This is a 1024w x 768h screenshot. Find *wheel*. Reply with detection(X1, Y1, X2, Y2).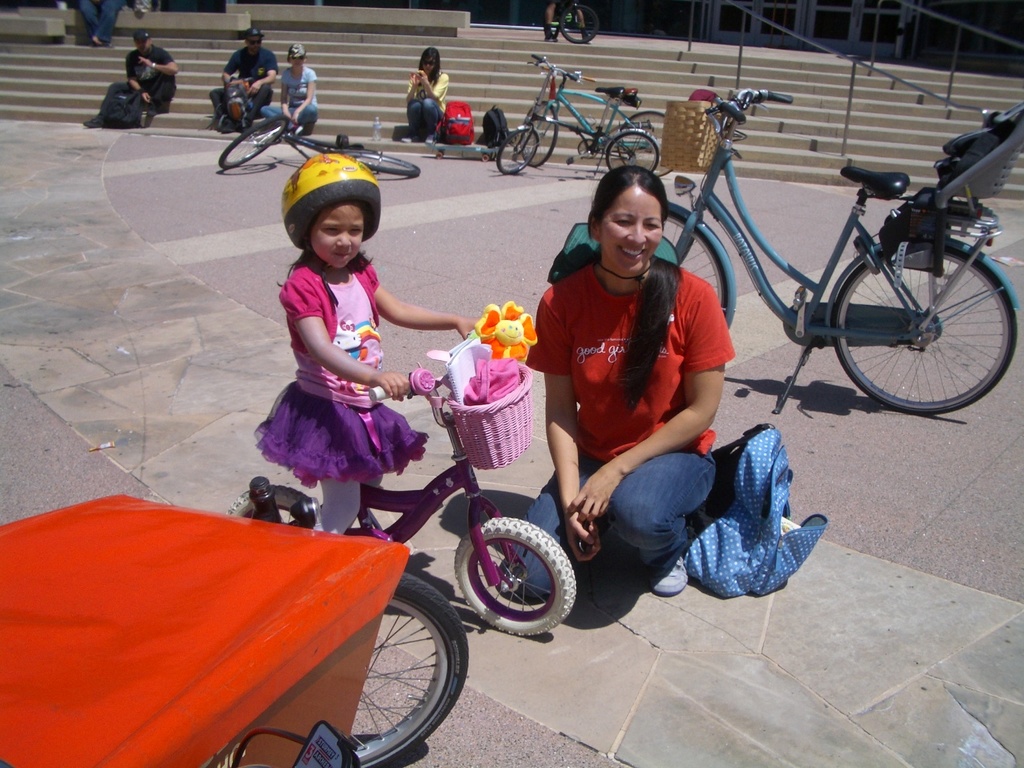
detection(349, 580, 469, 762).
